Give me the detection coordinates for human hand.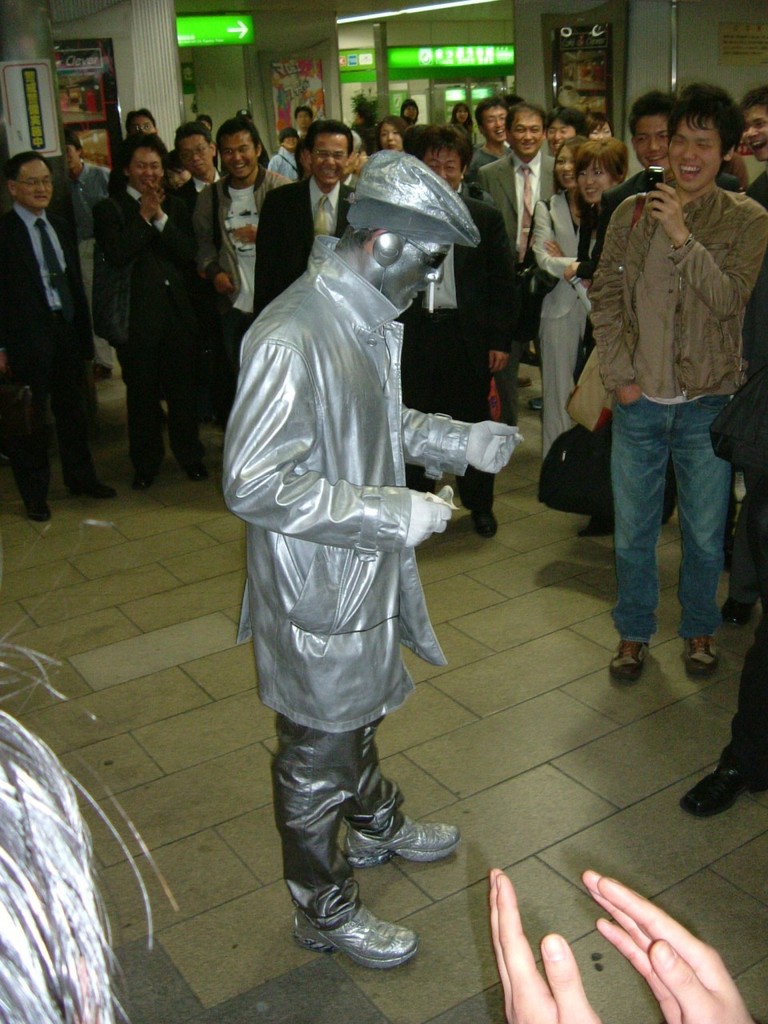
[x1=544, y1=239, x2=566, y2=257].
